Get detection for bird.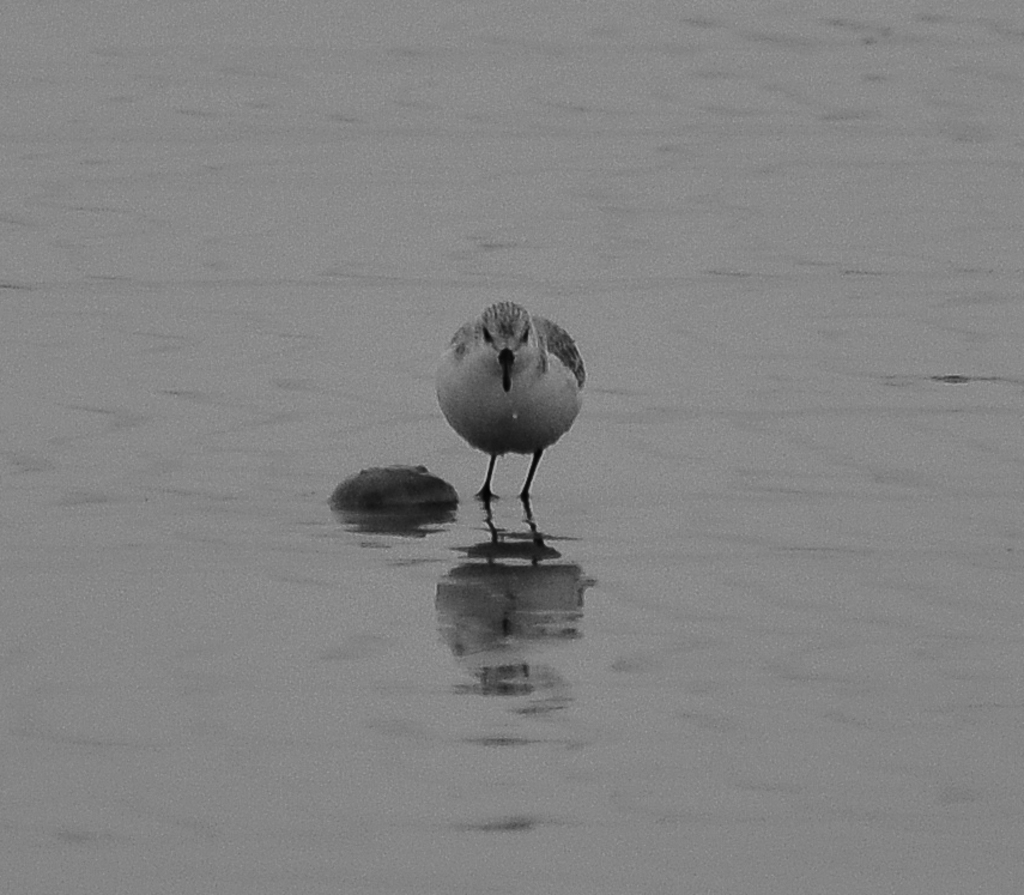
Detection: 429/295/599/504.
